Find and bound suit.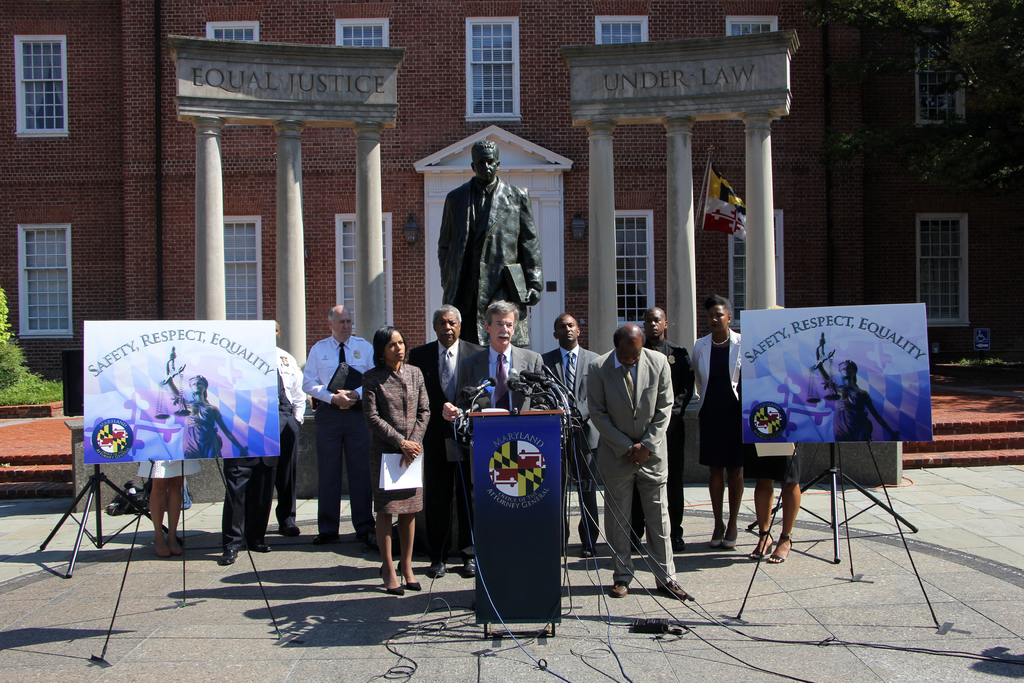
Bound: {"left": 548, "top": 345, "right": 601, "bottom": 539}.
